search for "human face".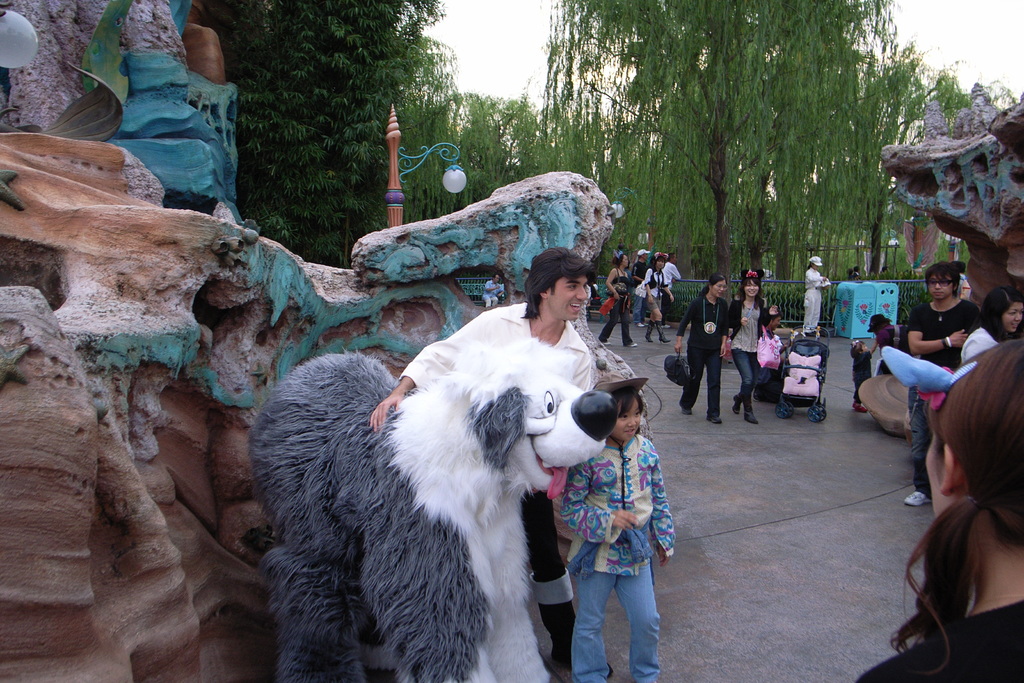
Found at detection(742, 282, 760, 298).
